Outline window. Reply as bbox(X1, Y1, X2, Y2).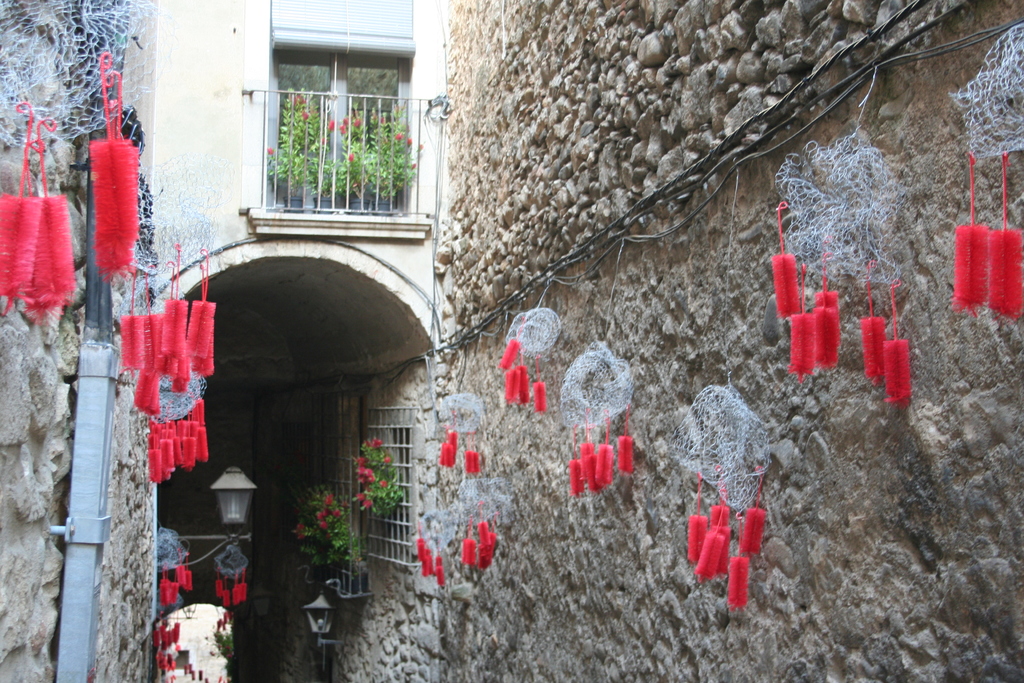
bbox(239, 10, 425, 231).
